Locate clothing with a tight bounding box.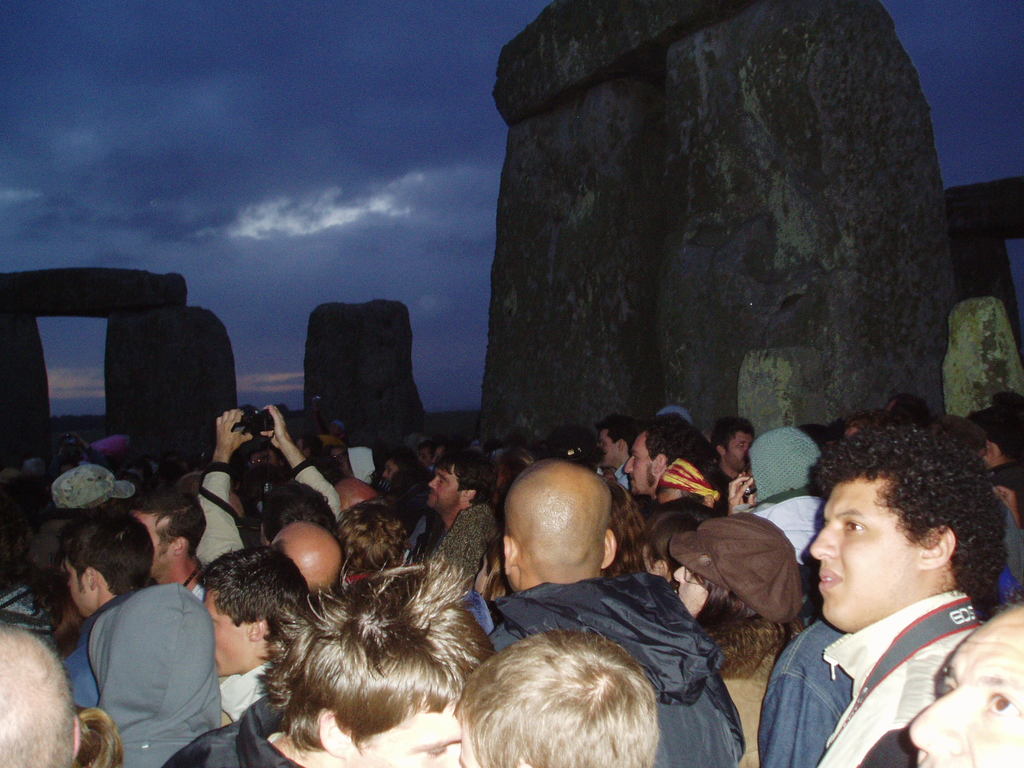
159, 689, 302, 767.
